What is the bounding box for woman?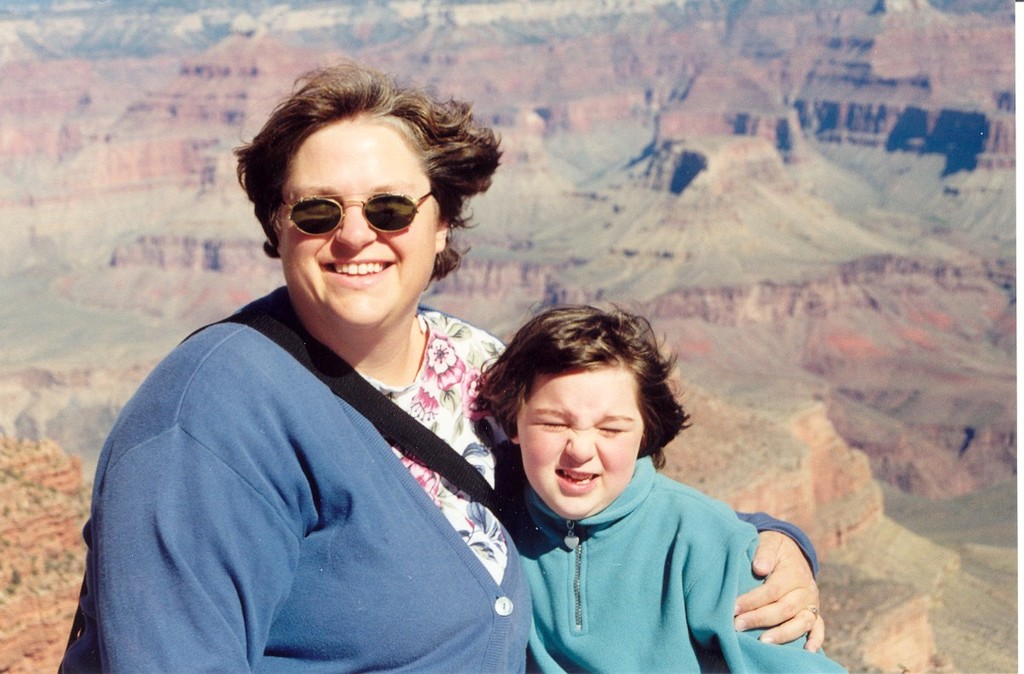
(61, 60, 821, 673).
